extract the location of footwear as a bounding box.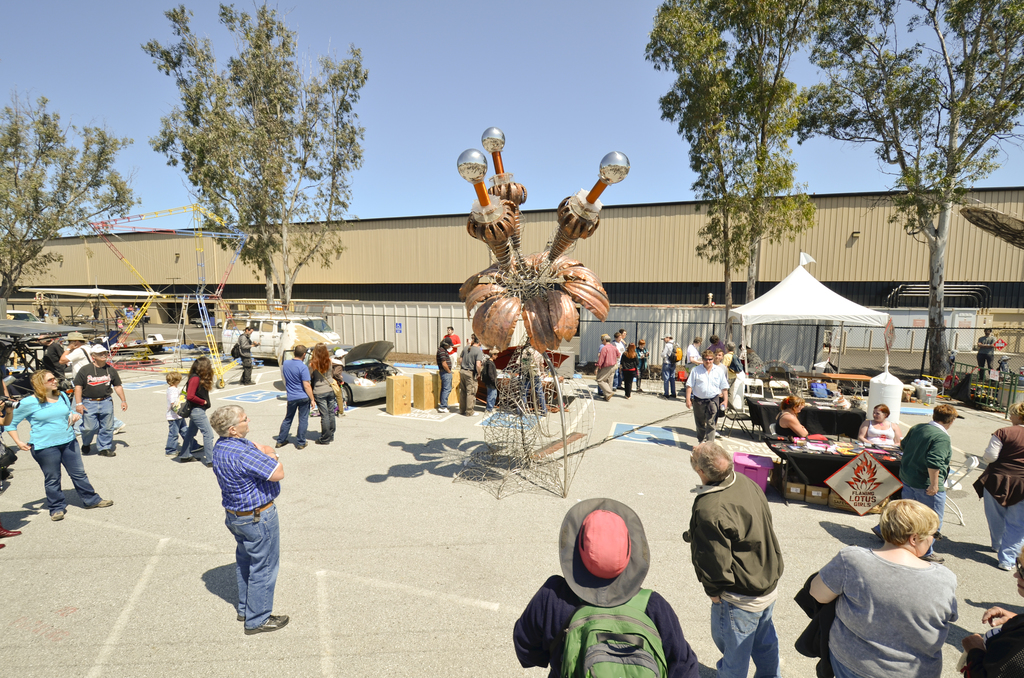
bbox(207, 464, 214, 469).
